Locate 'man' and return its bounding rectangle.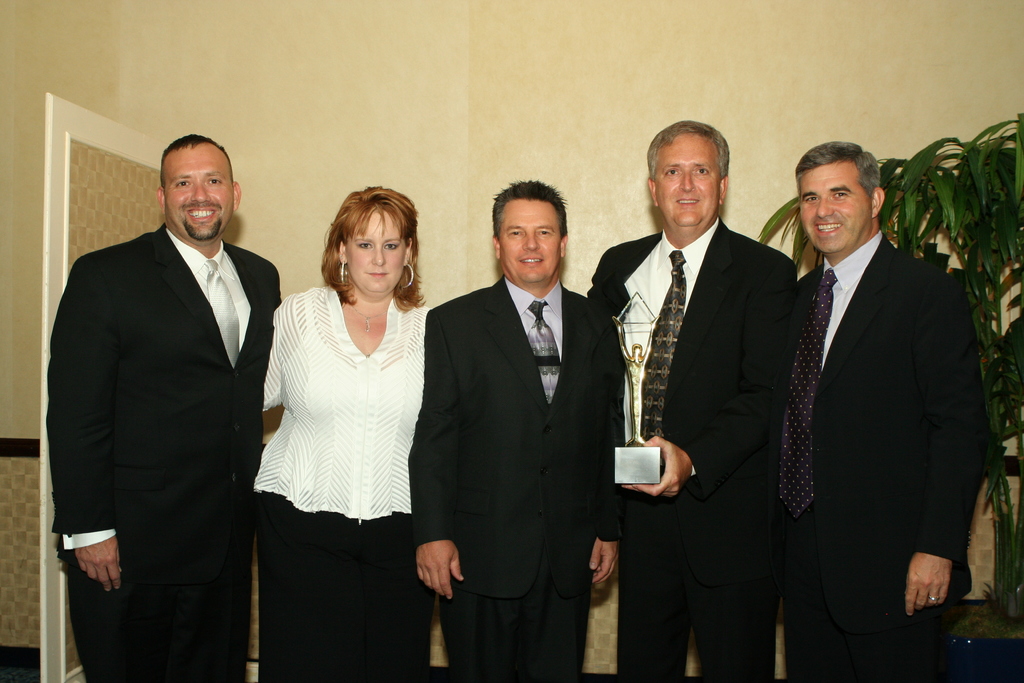
bbox(589, 123, 797, 682).
